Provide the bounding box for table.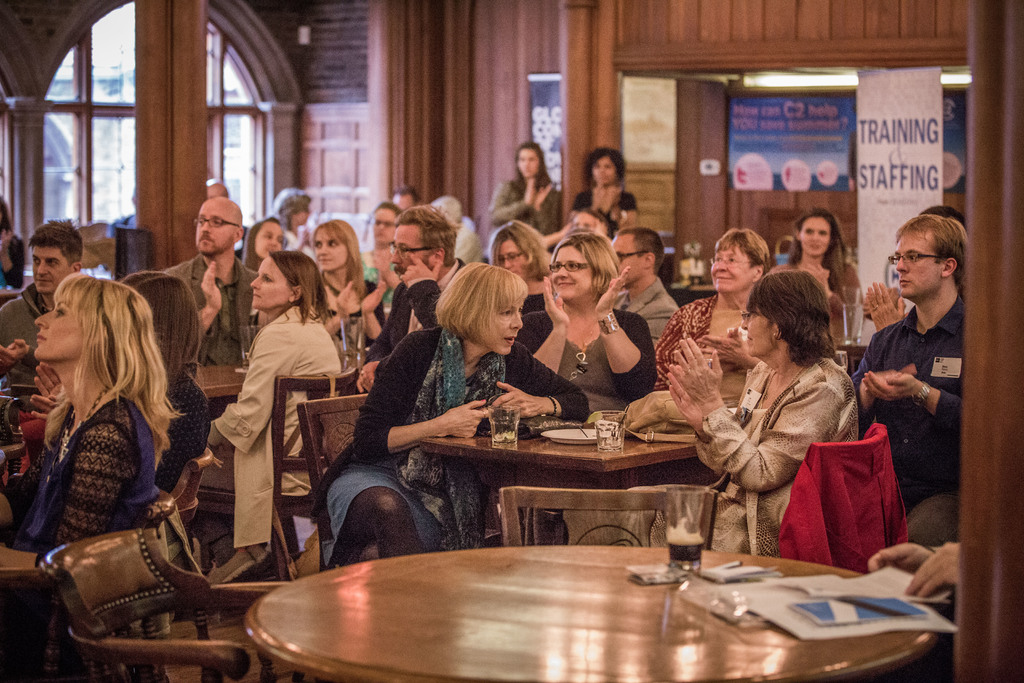
<box>202,362,252,404</box>.
